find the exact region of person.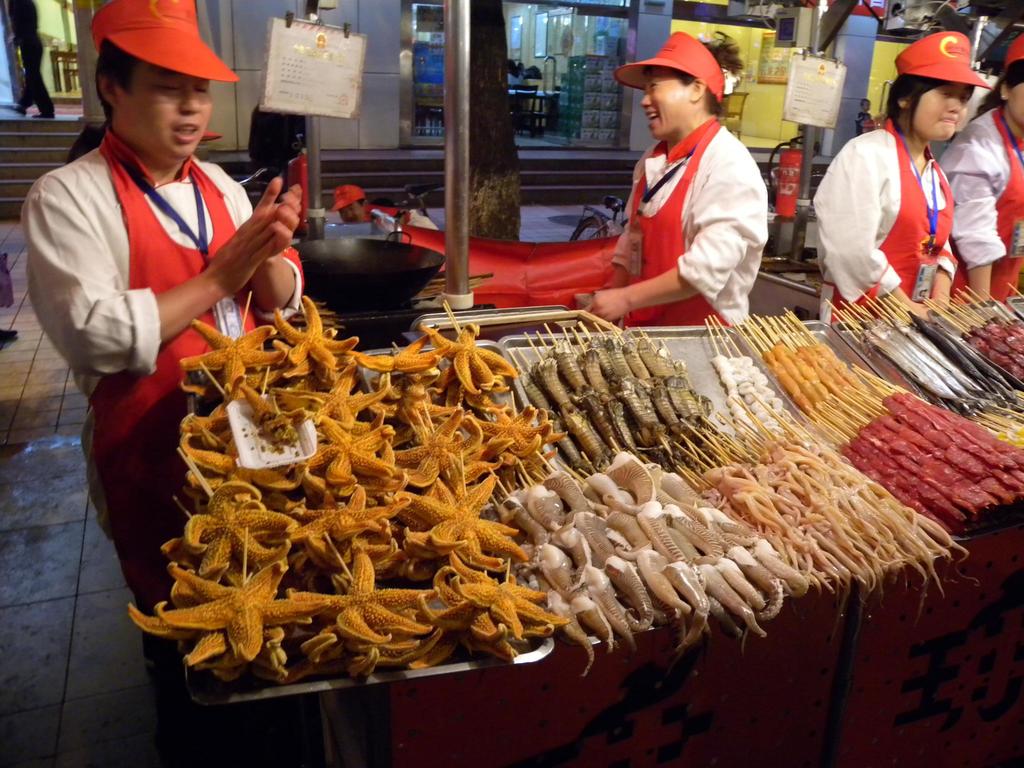
Exact region: Rect(583, 29, 773, 330).
